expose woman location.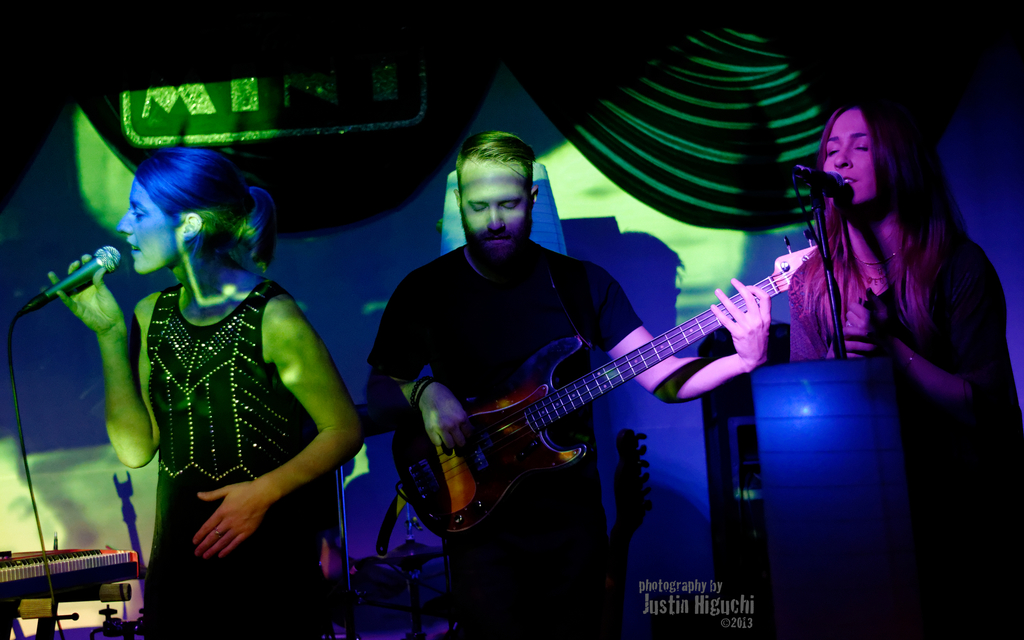
Exposed at detection(781, 90, 1023, 639).
